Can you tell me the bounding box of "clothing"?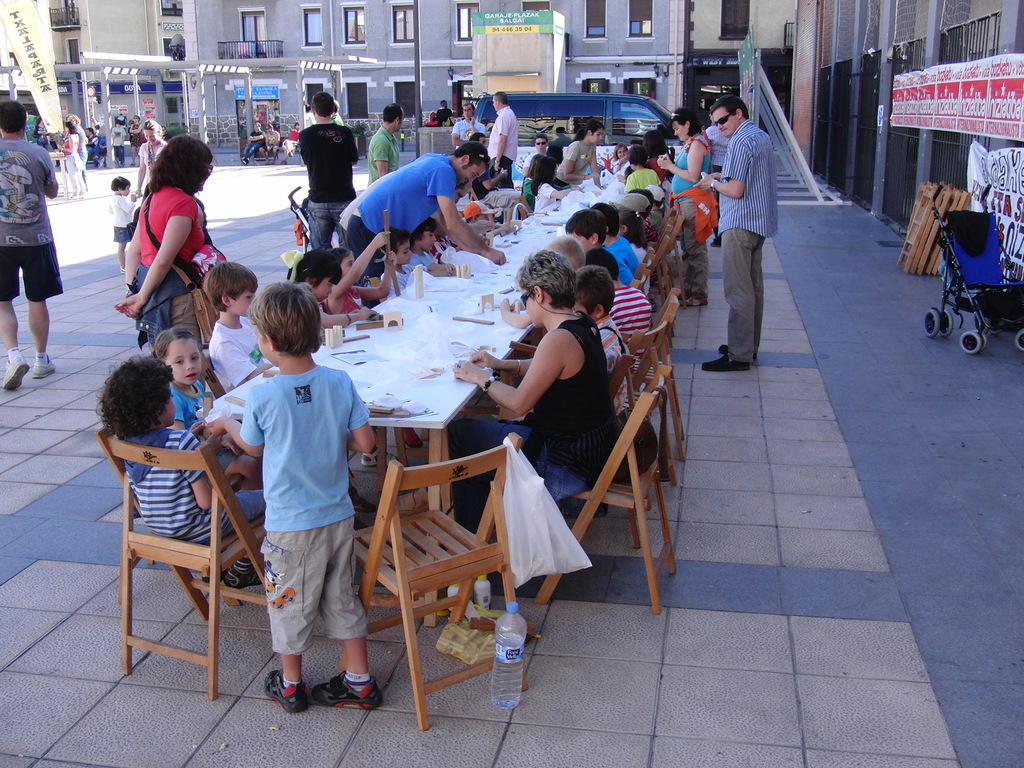
<region>134, 184, 223, 351</region>.
